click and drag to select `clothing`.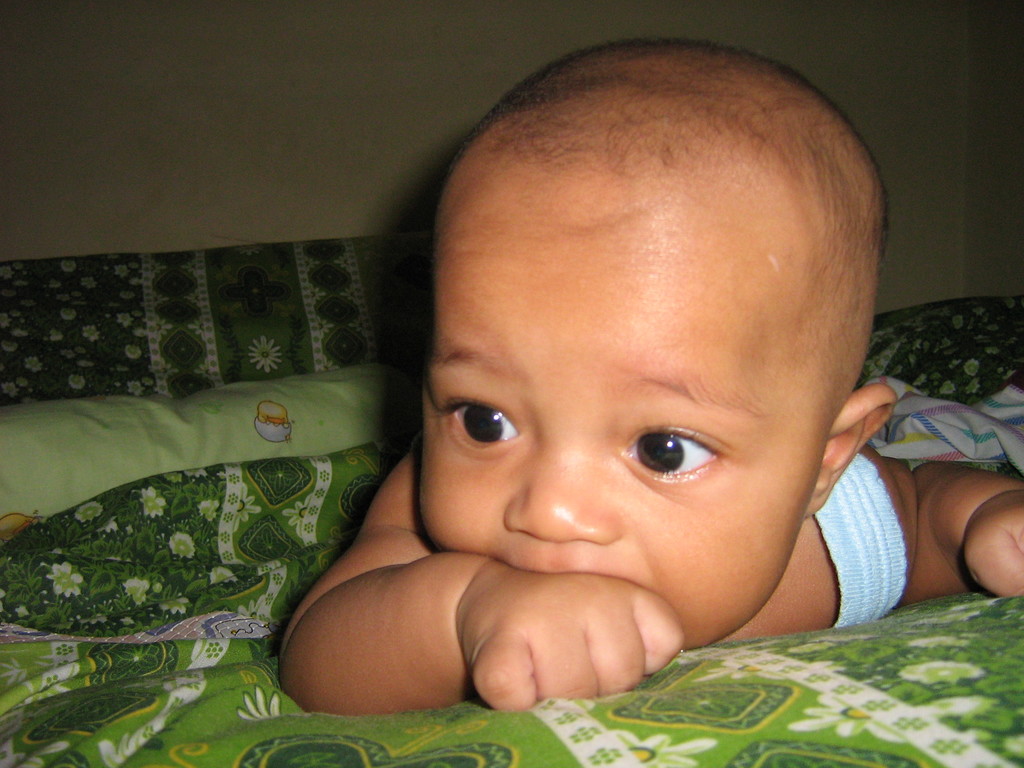
Selection: (x1=810, y1=449, x2=913, y2=623).
